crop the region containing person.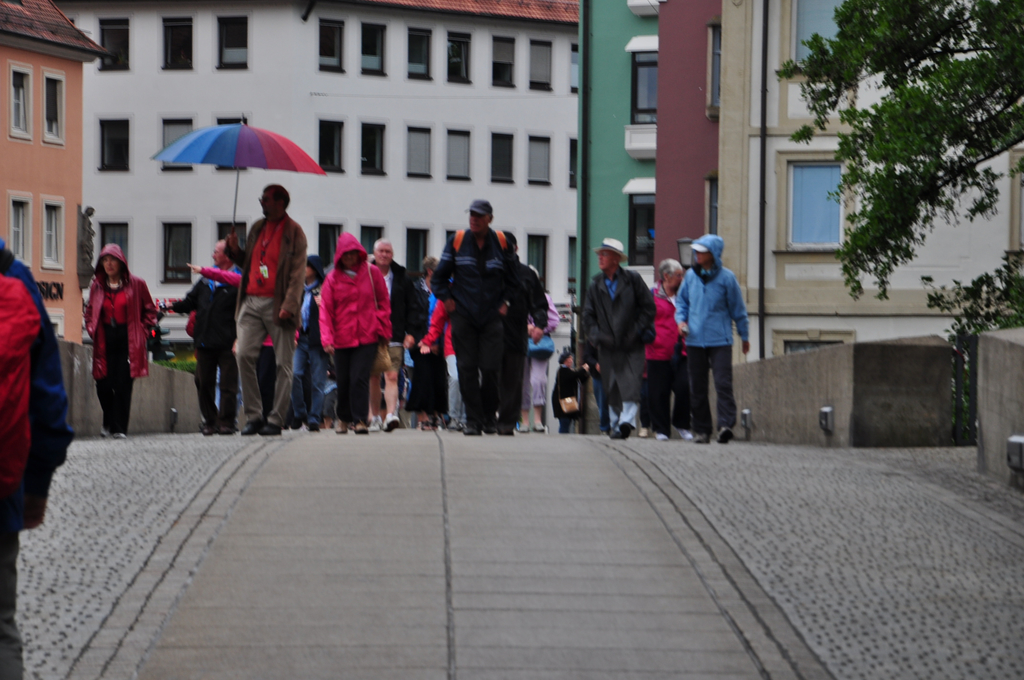
Crop region: select_region(435, 198, 516, 438).
